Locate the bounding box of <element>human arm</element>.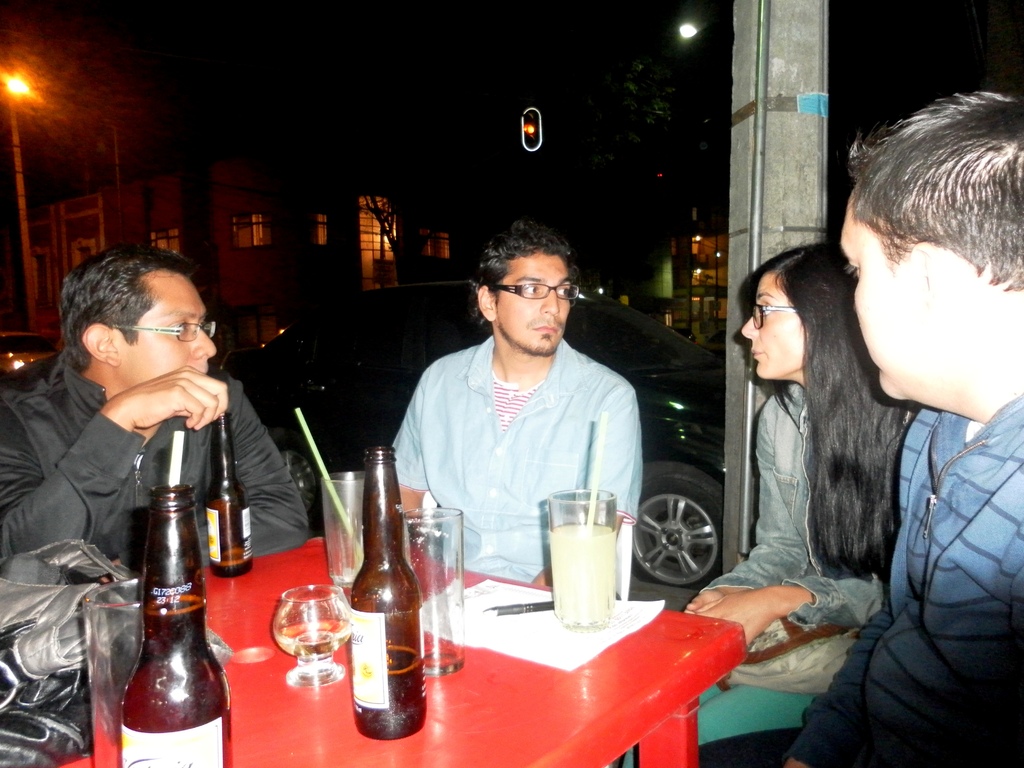
Bounding box: bbox=(781, 602, 886, 767).
